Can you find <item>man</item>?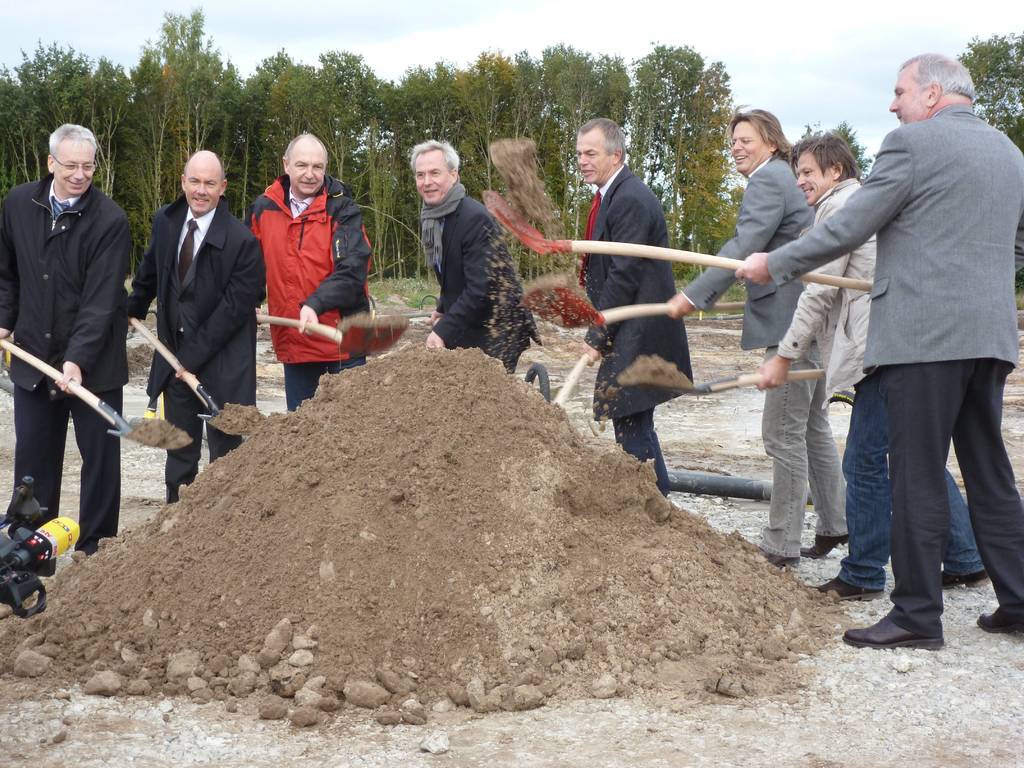
Yes, bounding box: {"left": 574, "top": 115, "right": 696, "bottom": 495}.
